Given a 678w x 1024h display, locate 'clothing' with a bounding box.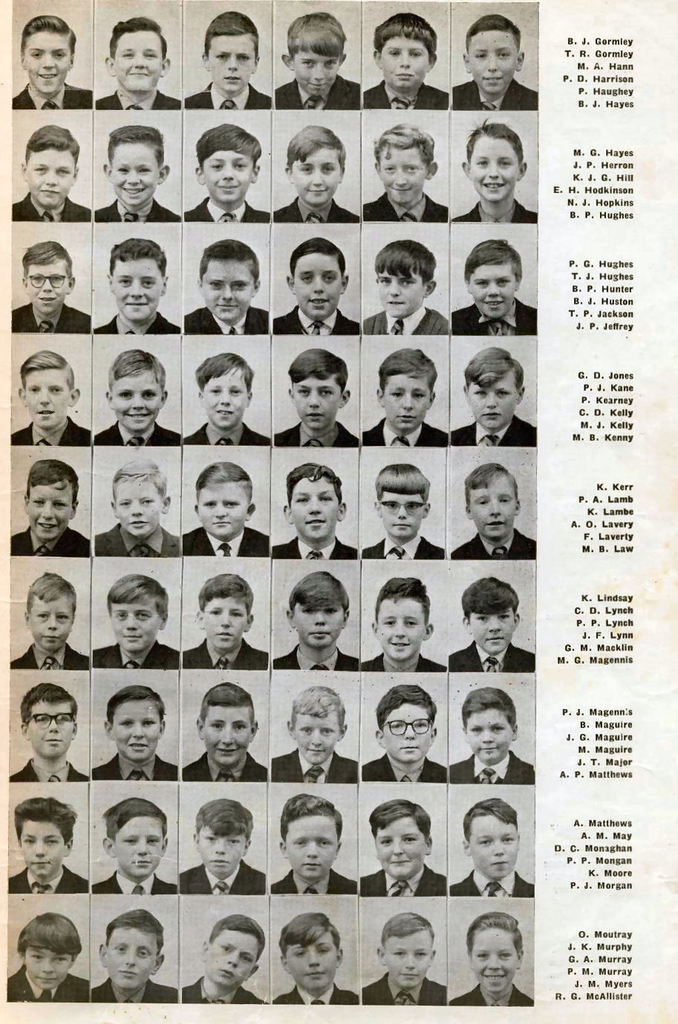
Located: box=[273, 644, 360, 673].
